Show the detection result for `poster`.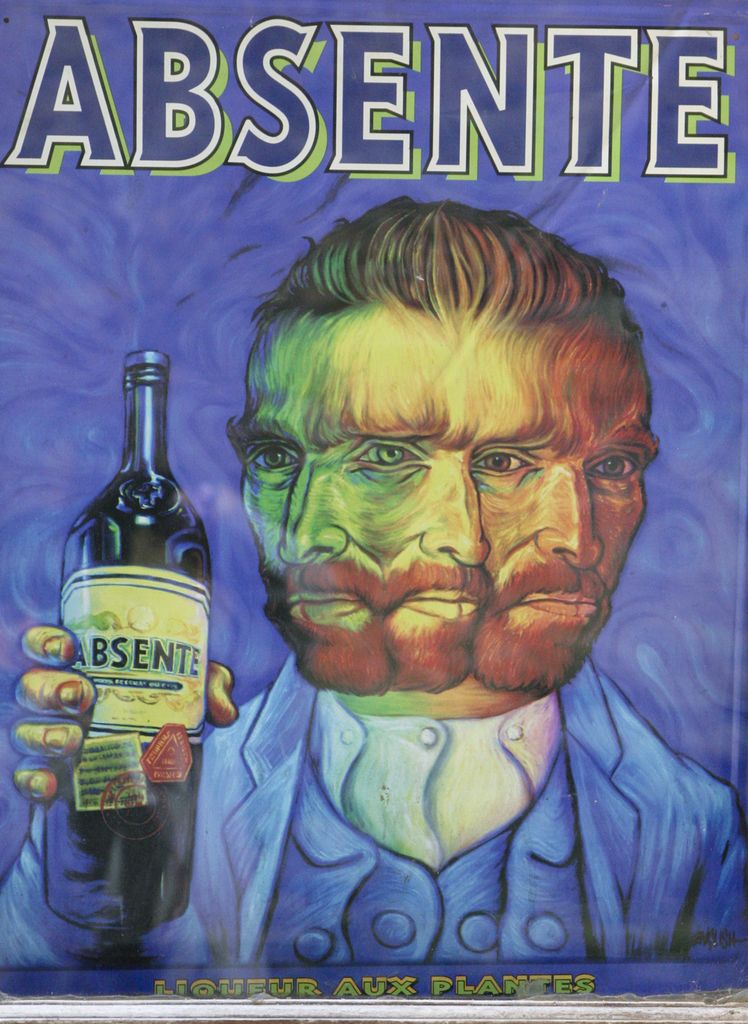
select_region(0, 3, 747, 1023).
